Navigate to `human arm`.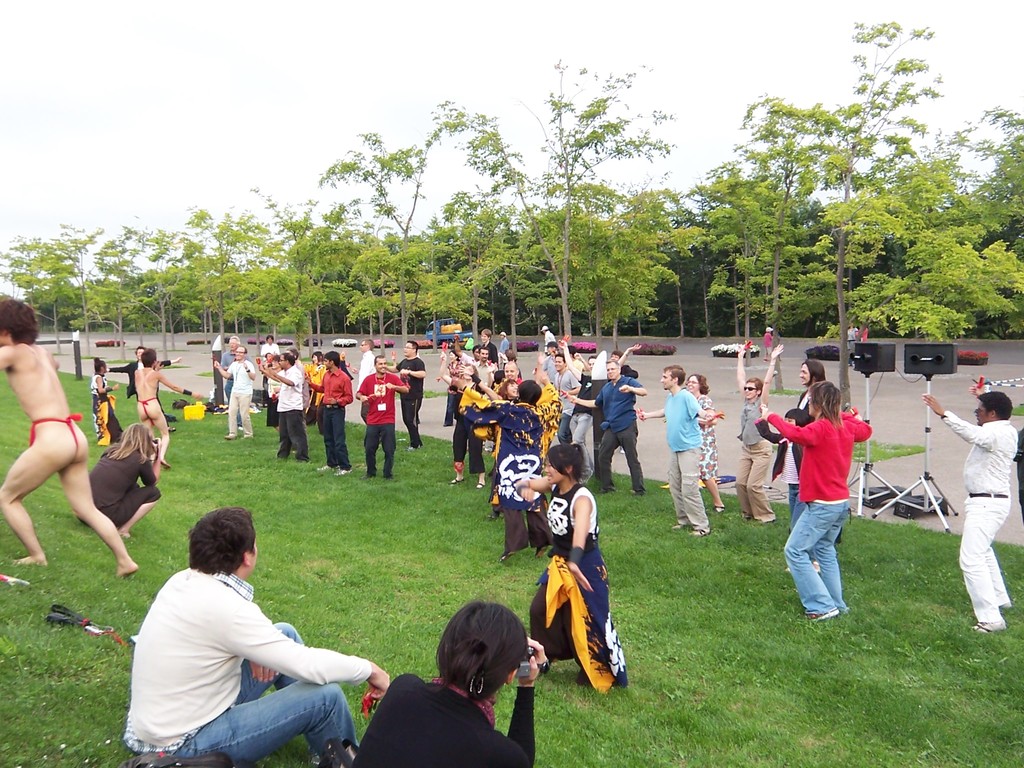
Navigation target: 760/342/785/410.
